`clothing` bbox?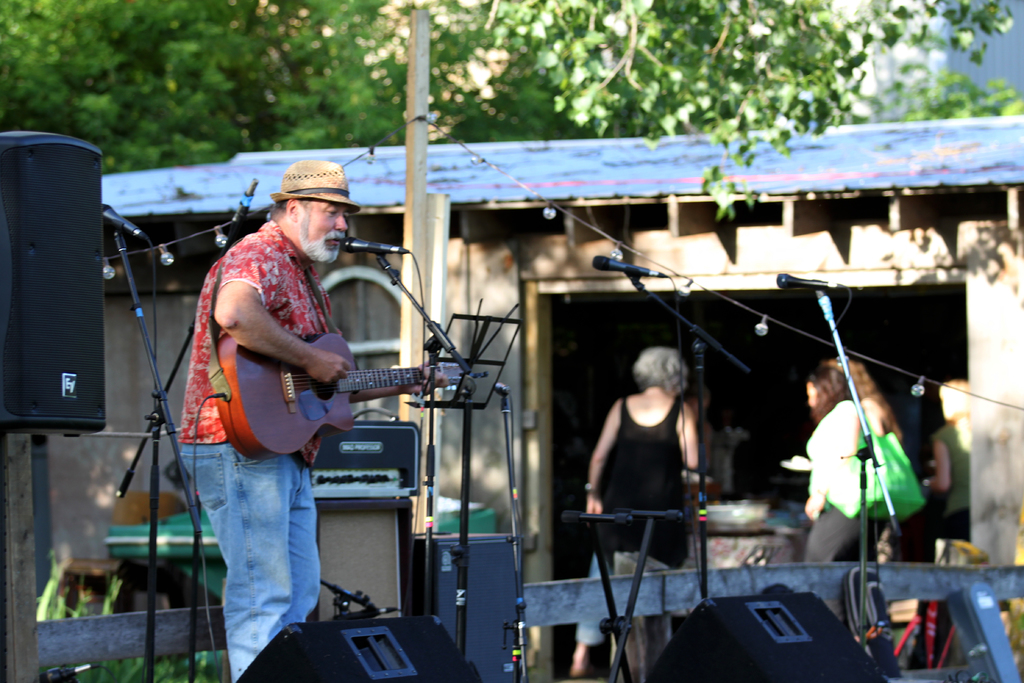
177:219:345:681
